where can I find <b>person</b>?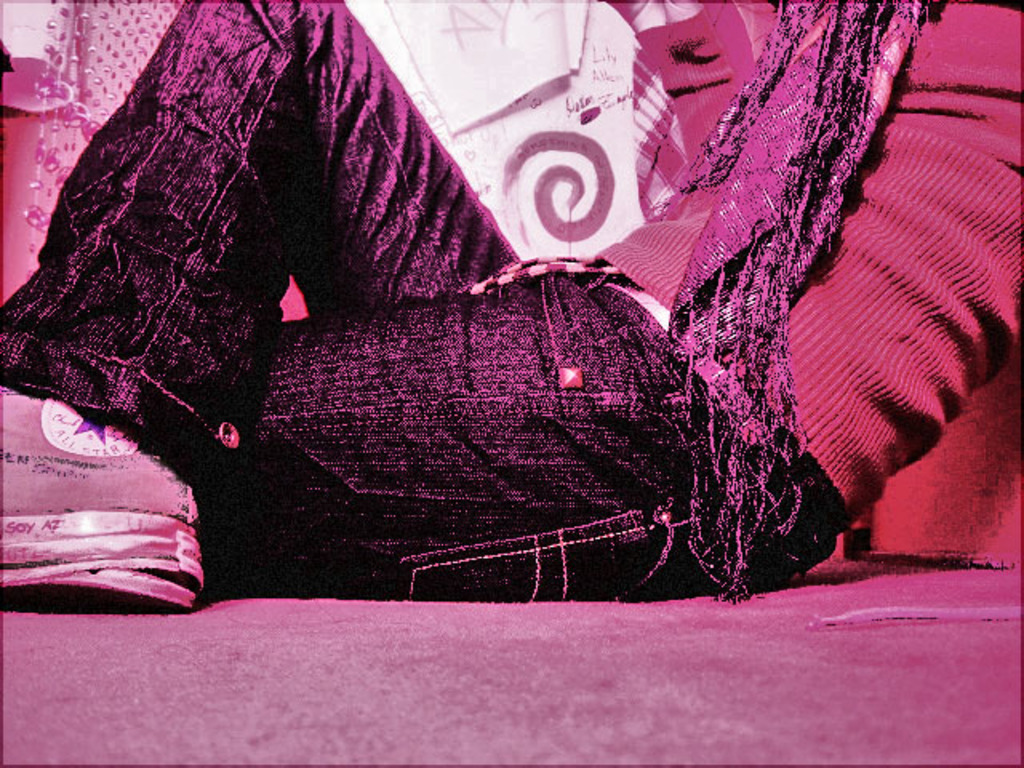
You can find it at {"left": 0, "top": 0, "right": 1022, "bottom": 616}.
